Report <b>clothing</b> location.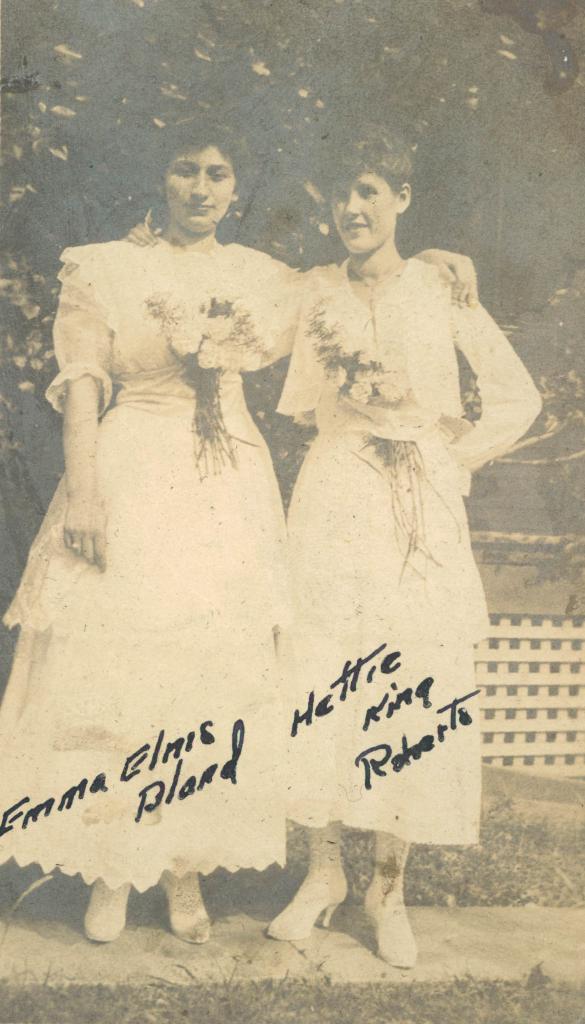
Report: select_region(0, 228, 307, 897).
